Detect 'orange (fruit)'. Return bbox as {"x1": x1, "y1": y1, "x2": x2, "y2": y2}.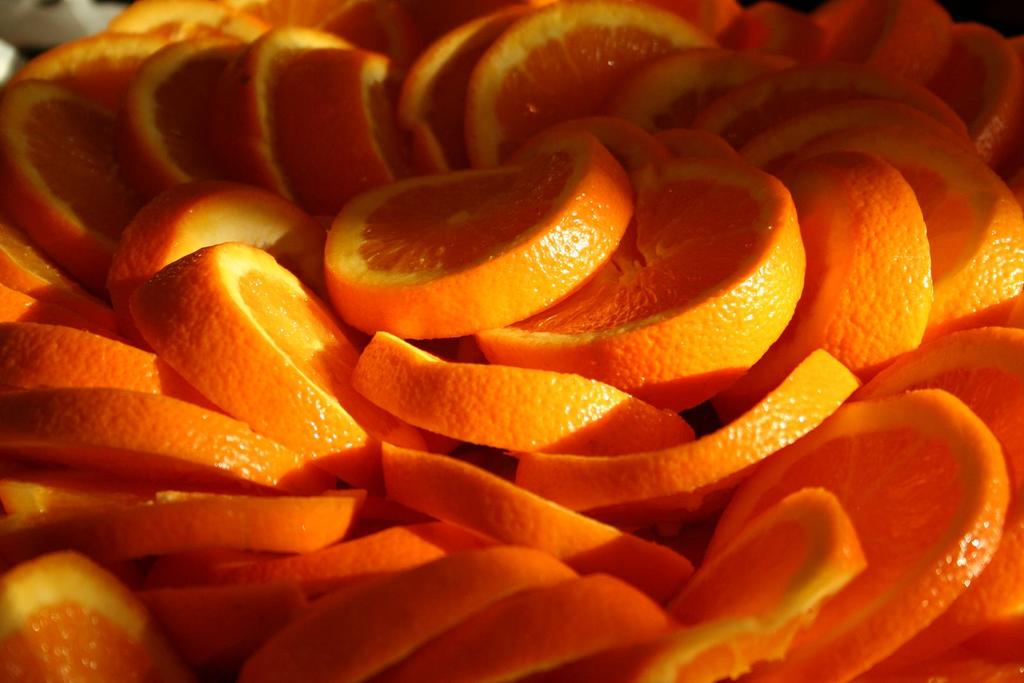
{"x1": 315, "y1": 140, "x2": 645, "y2": 325}.
